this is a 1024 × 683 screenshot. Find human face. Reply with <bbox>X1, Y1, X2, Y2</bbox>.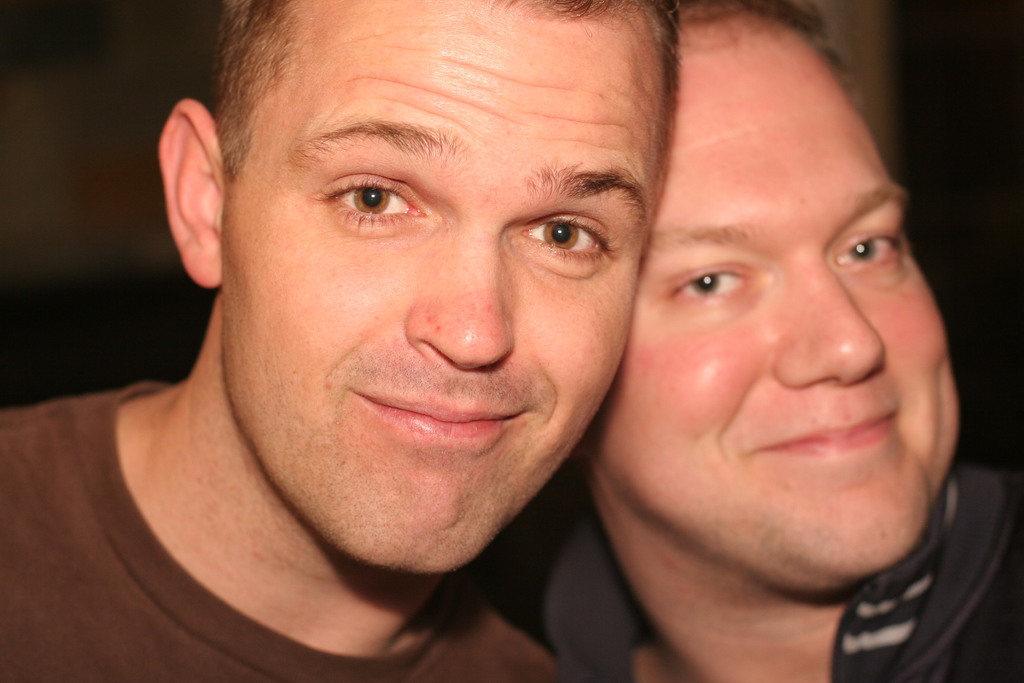
<bbox>225, 2, 661, 570</bbox>.
